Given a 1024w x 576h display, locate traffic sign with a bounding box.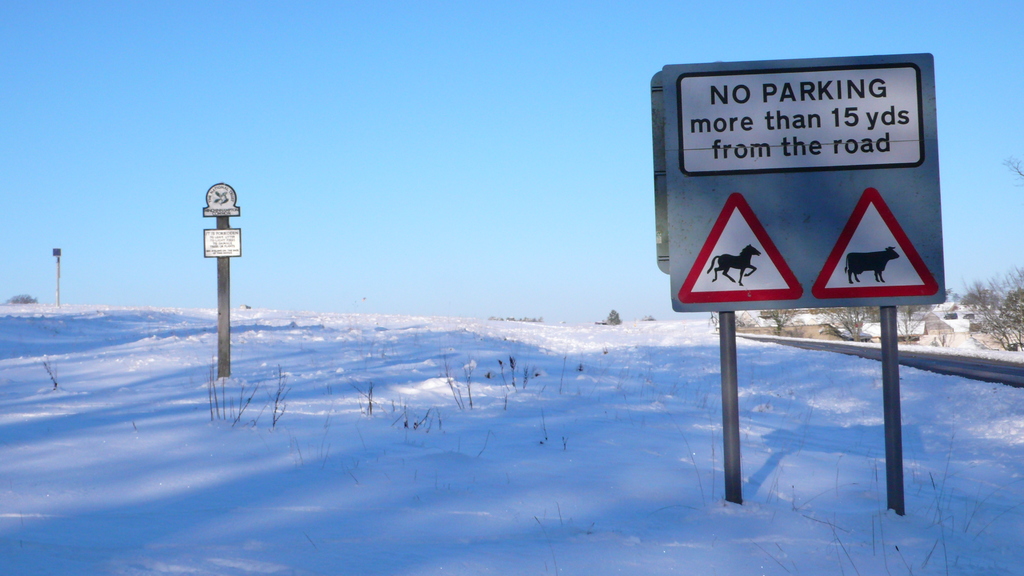
Located: (664, 57, 942, 307).
